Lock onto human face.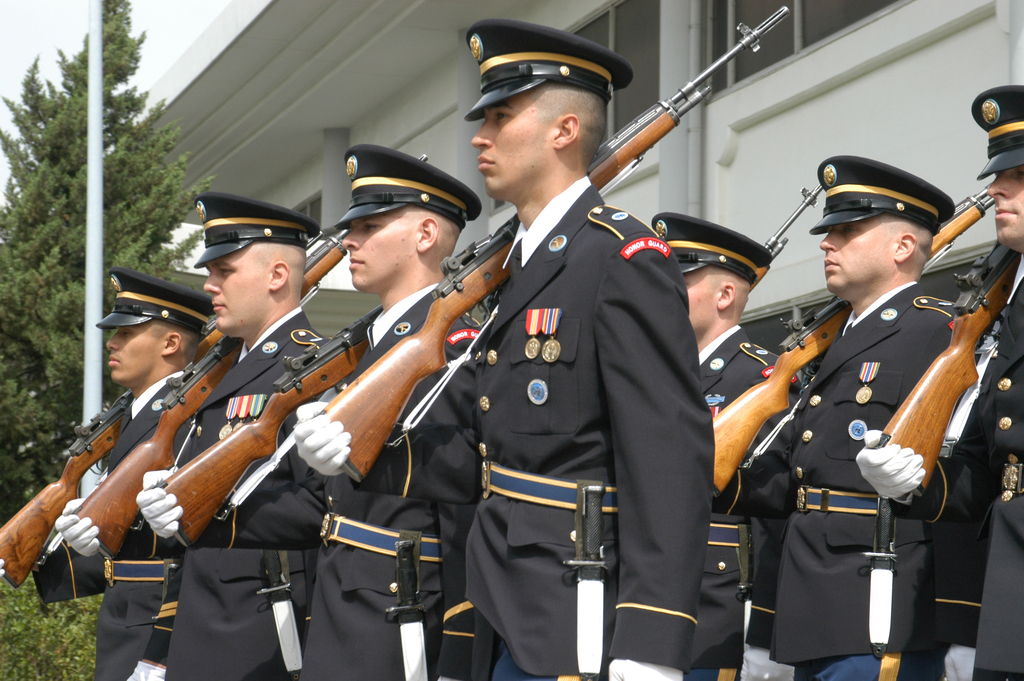
Locked: {"left": 986, "top": 169, "right": 1023, "bottom": 245}.
